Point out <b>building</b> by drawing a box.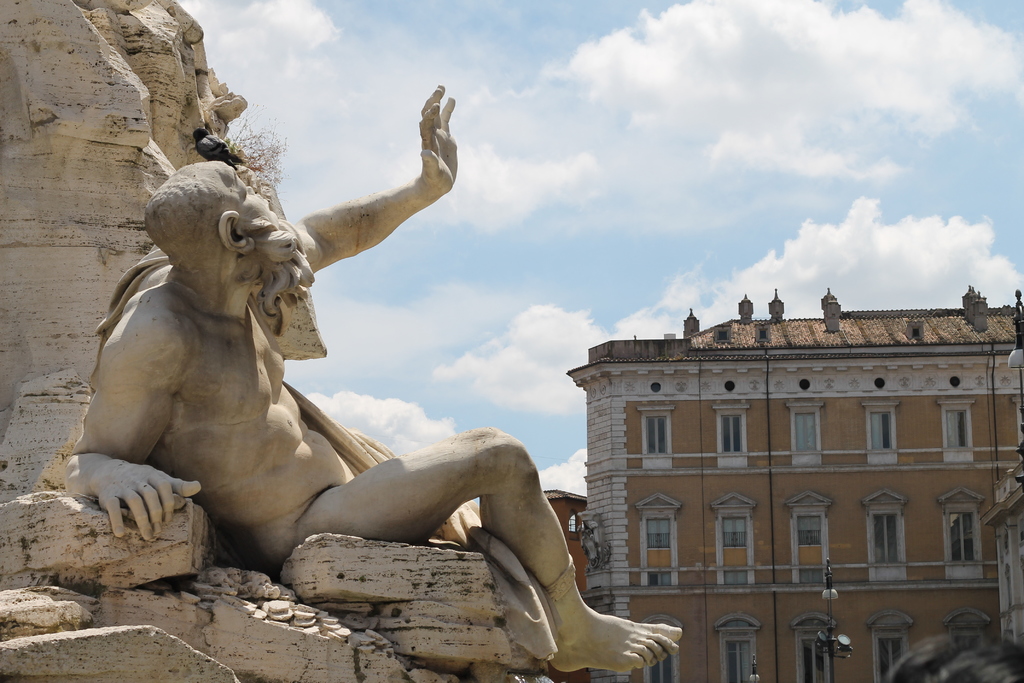
{"left": 543, "top": 490, "right": 586, "bottom": 682}.
